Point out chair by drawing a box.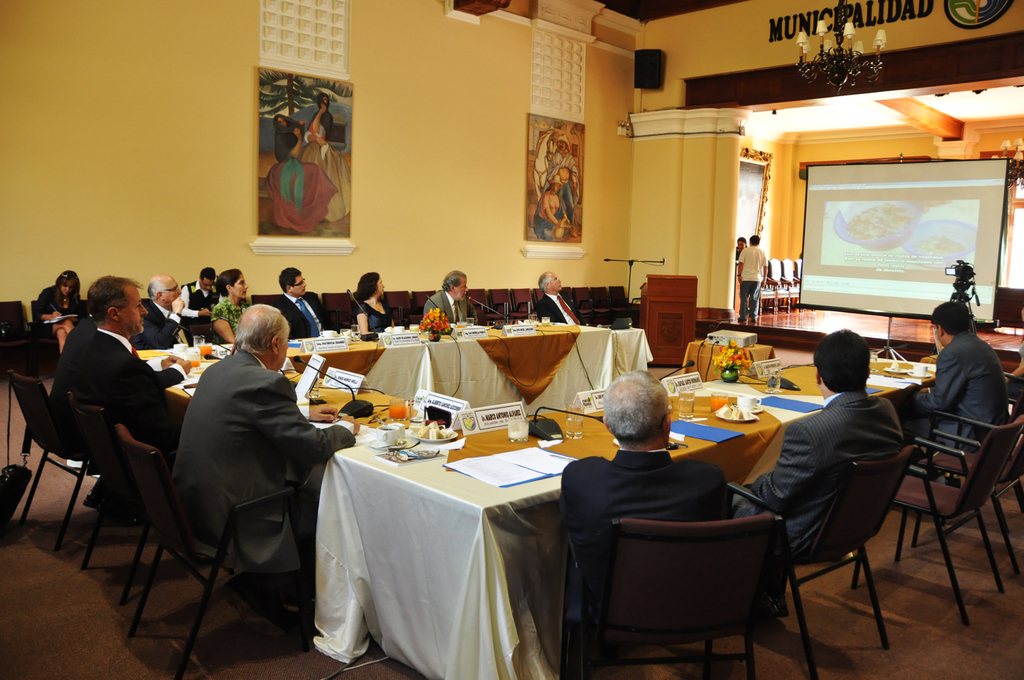
left=0, top=296, right=51, bottom=365.
